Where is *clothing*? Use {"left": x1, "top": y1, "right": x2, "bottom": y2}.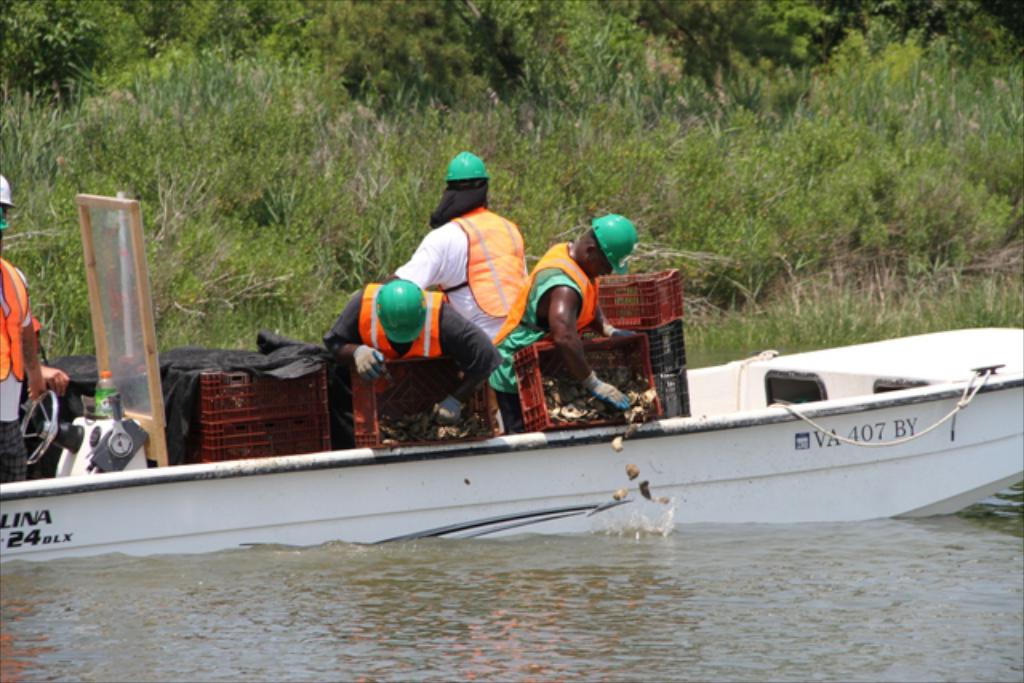
{"left": 326, "top": 282, "right": 504, "bottom": 413}.
